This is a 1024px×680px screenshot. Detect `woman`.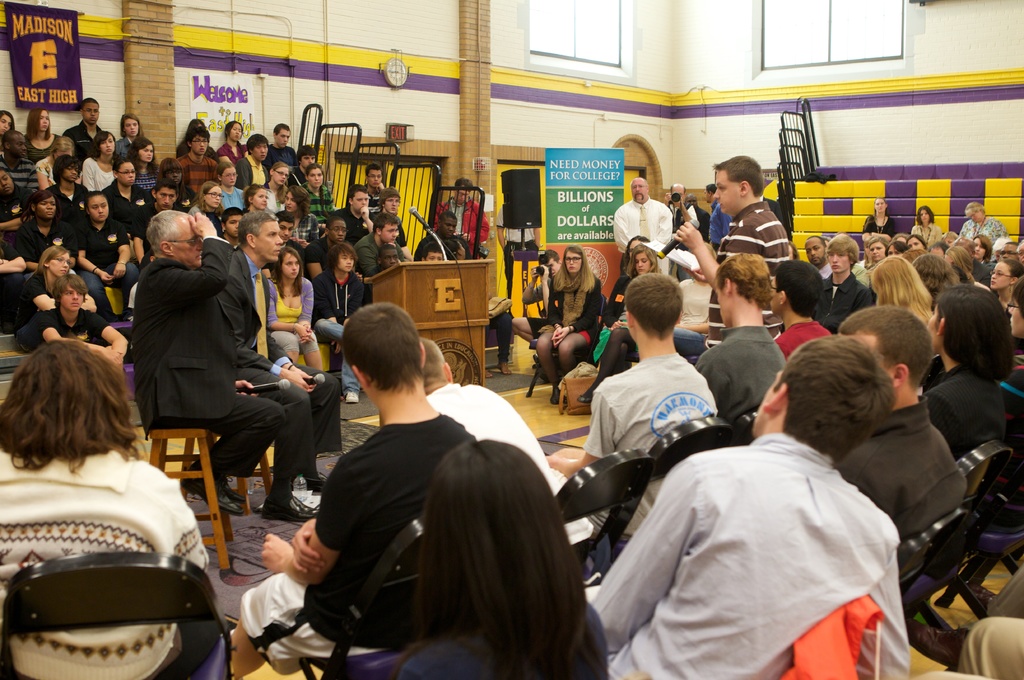
{"left": 854, "top": 237, "right": 888, "bottom": 286}.
